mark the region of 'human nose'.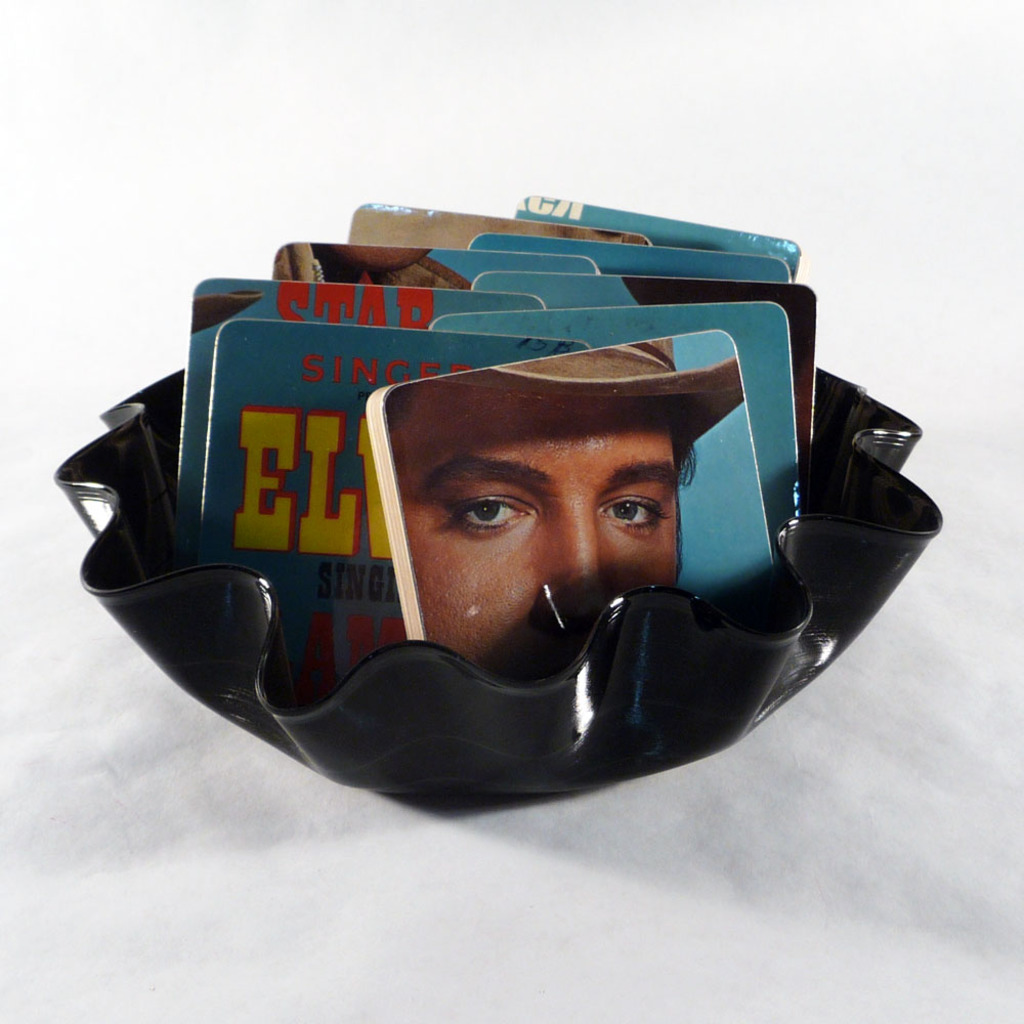
Region: bbox=(535, 504, 612, 630).
